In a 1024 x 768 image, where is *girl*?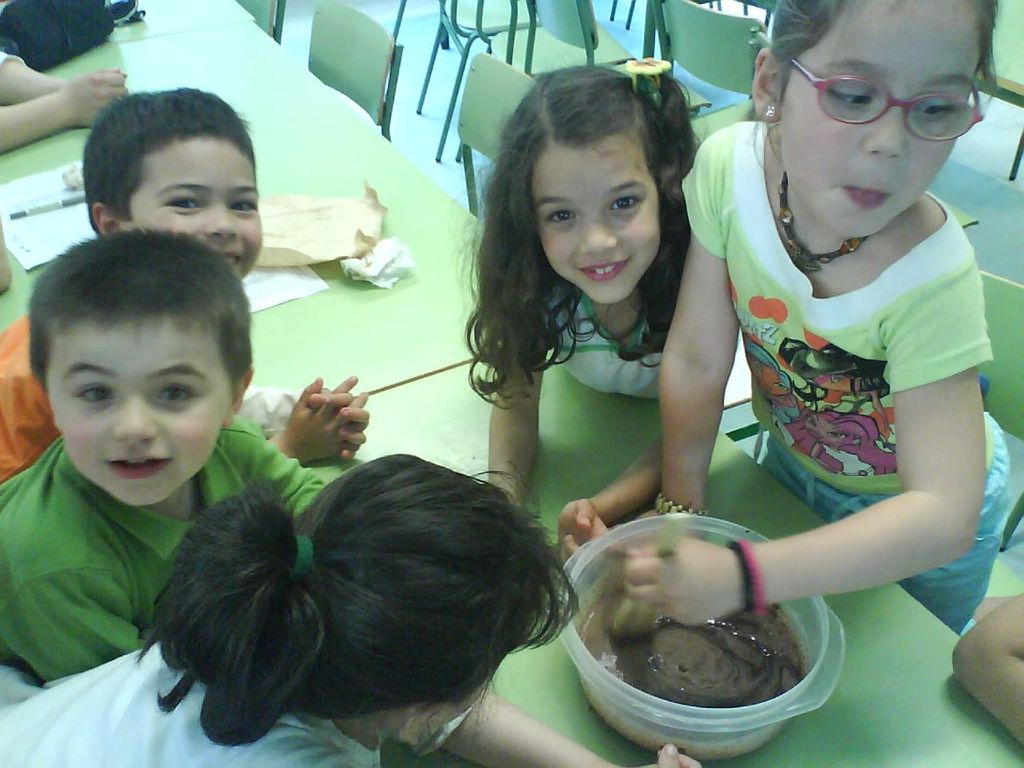
622, 0, 1010, 634.
